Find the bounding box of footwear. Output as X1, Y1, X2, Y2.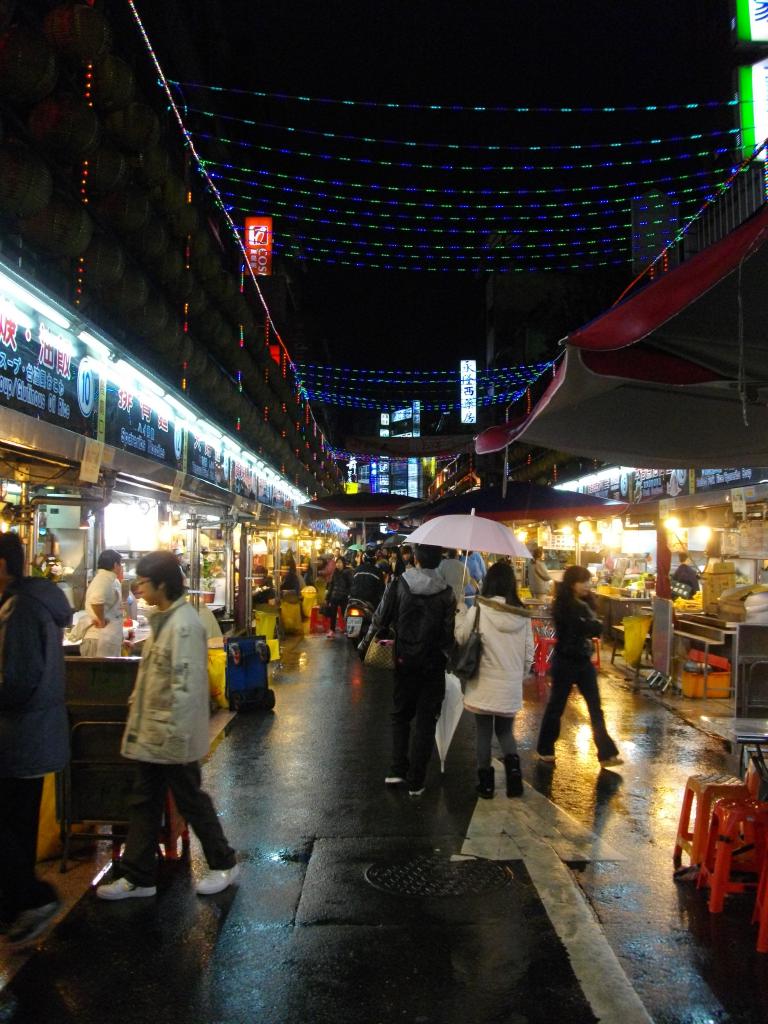
408, 784, 431, 800.
